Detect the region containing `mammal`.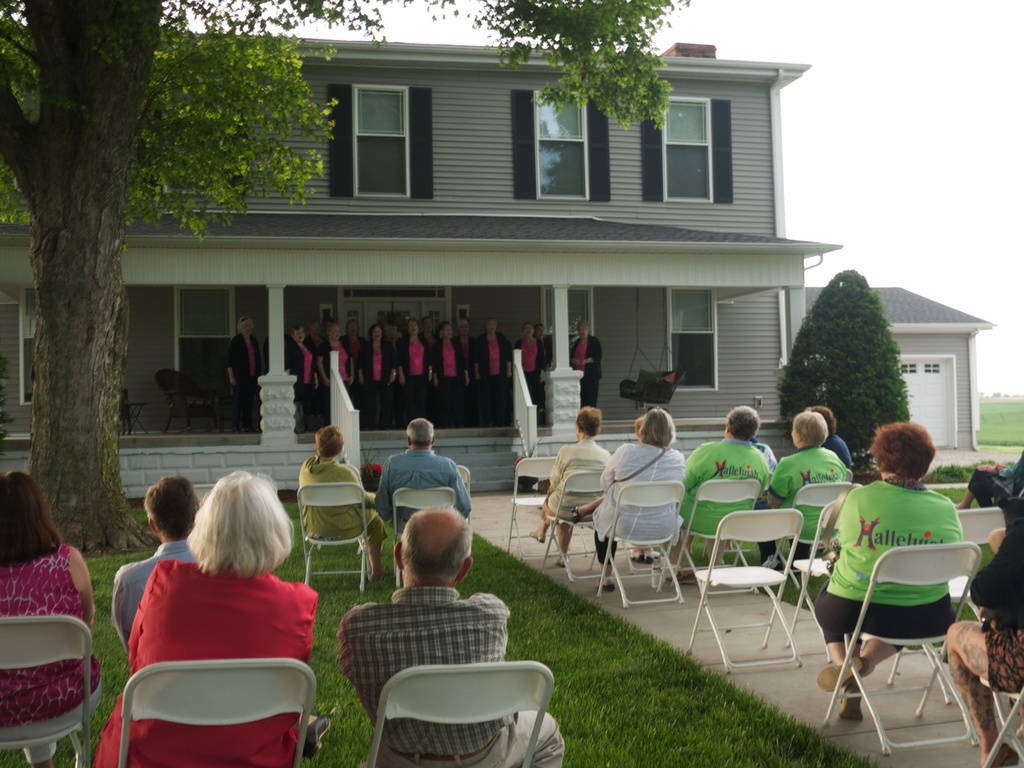
rect(342, 506, 564, 767).
